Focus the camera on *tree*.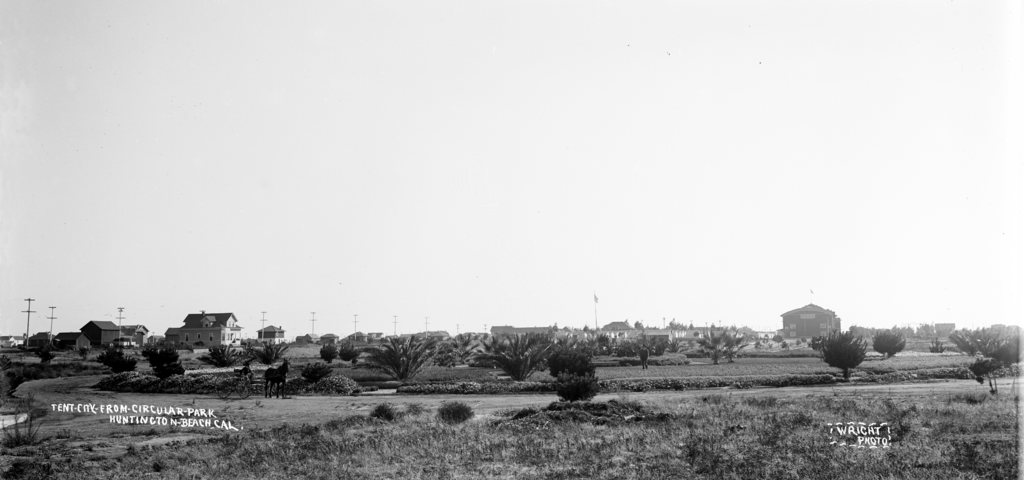
Focus region: [left=874, top=326, right=909, bottom=359].
